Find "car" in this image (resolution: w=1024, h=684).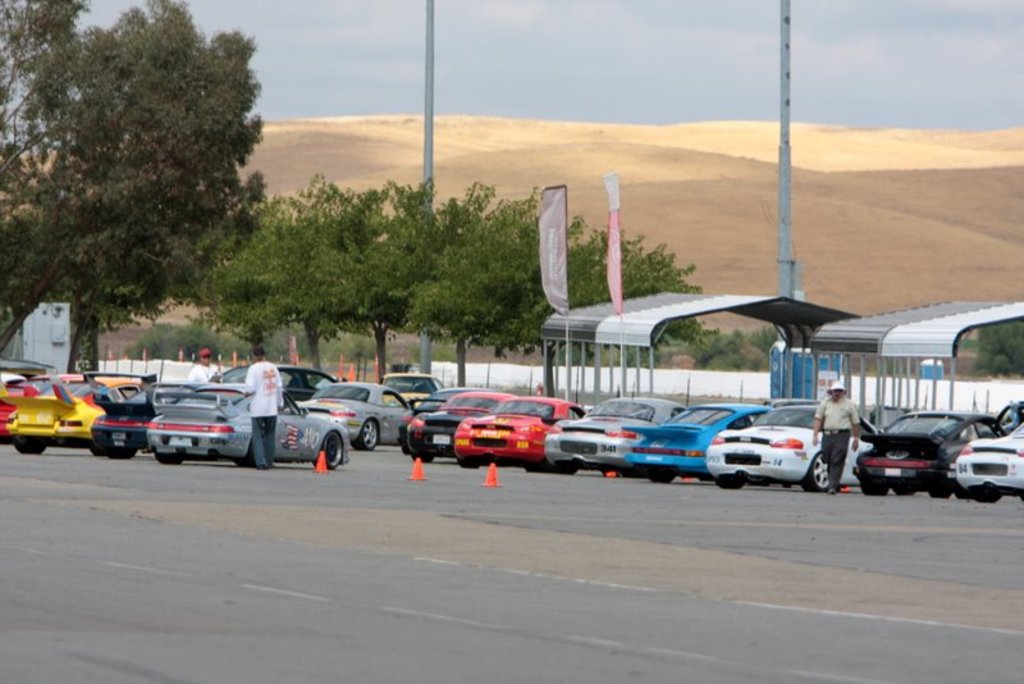
locate(954, 416, 1023, 501).
